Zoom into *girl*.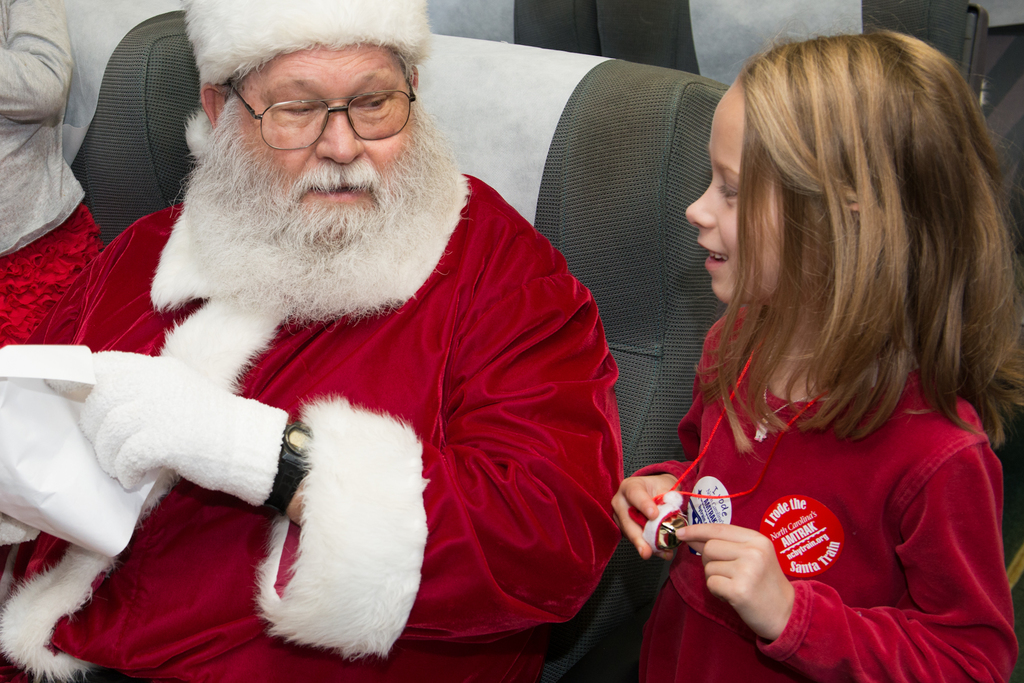
Zoom target: 609, 28, 1023, 682.
